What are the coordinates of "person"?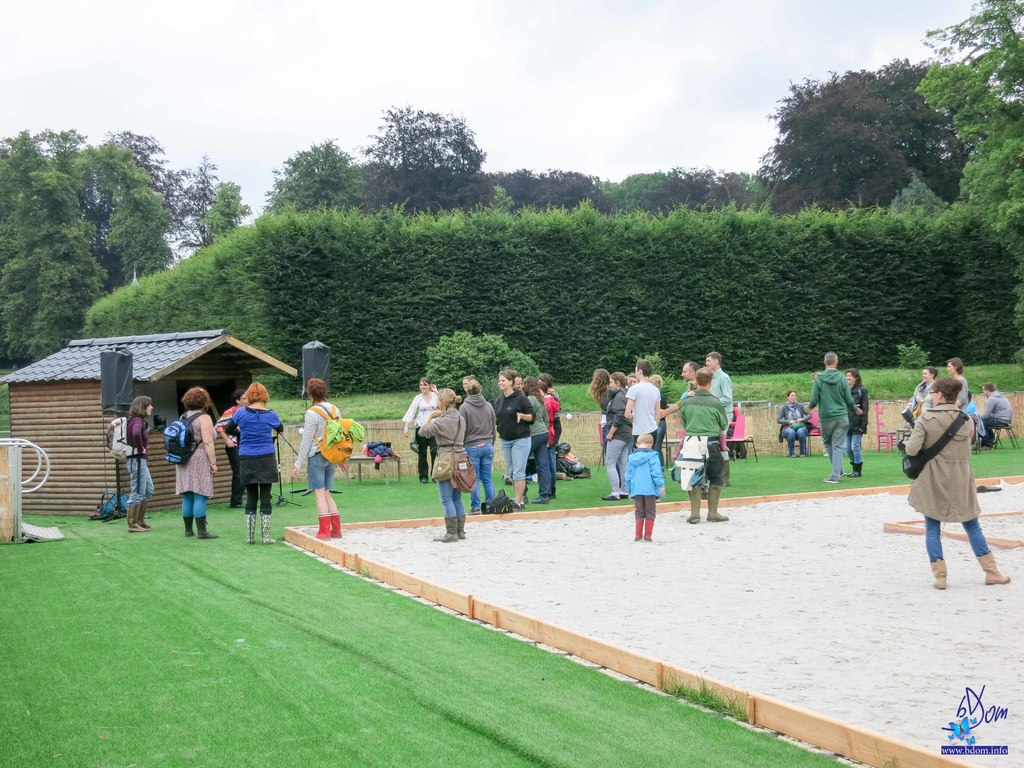
<region>918, 360, 995, 593</region>.
